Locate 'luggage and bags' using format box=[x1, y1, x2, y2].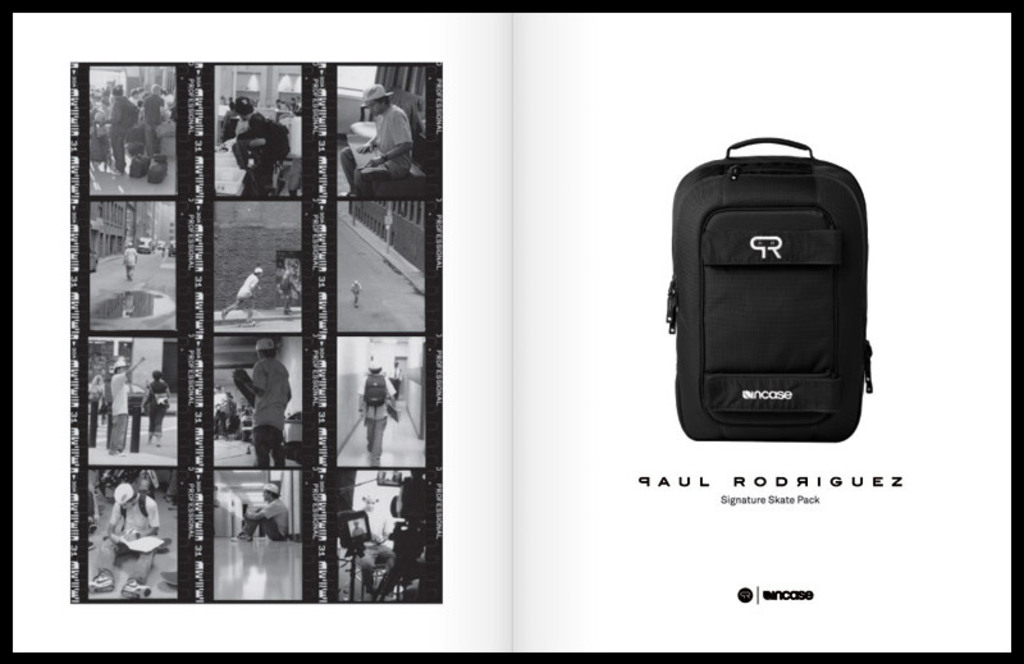
box=[666, 129, 876, 447].
